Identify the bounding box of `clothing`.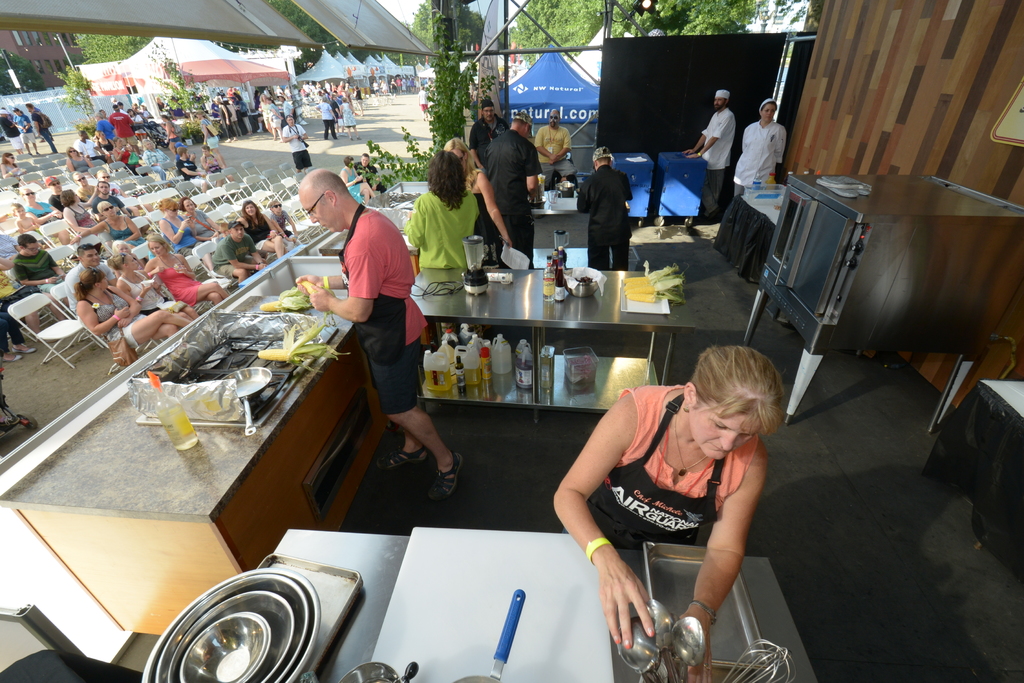
x1=95, y1=115, x2=117, y2=145.
